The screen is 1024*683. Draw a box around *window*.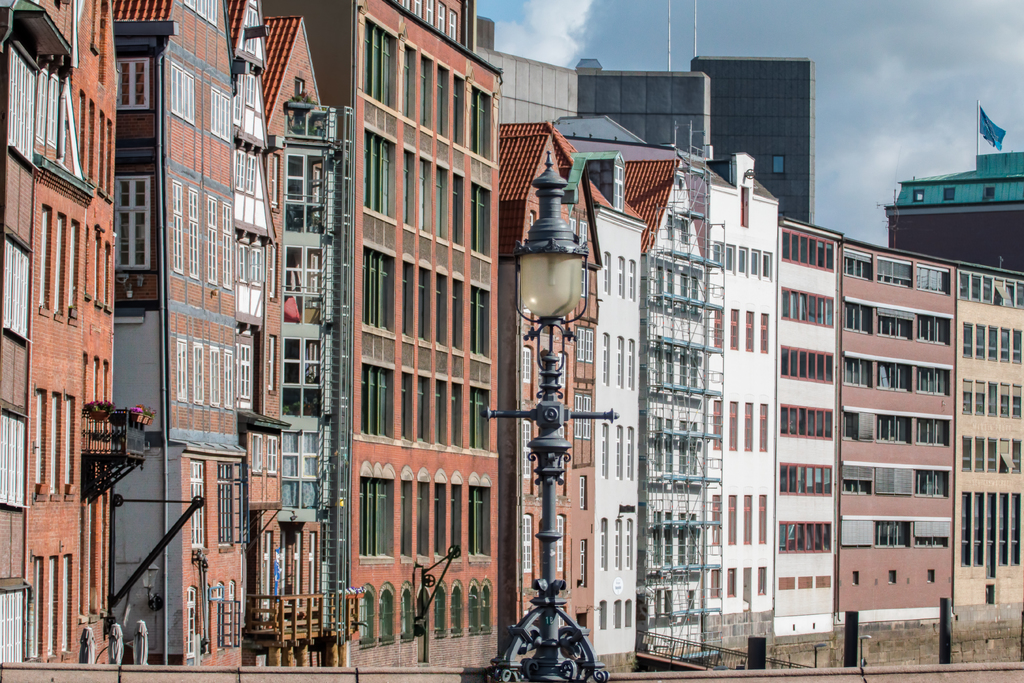
<box>749,252,761,277</box>.
